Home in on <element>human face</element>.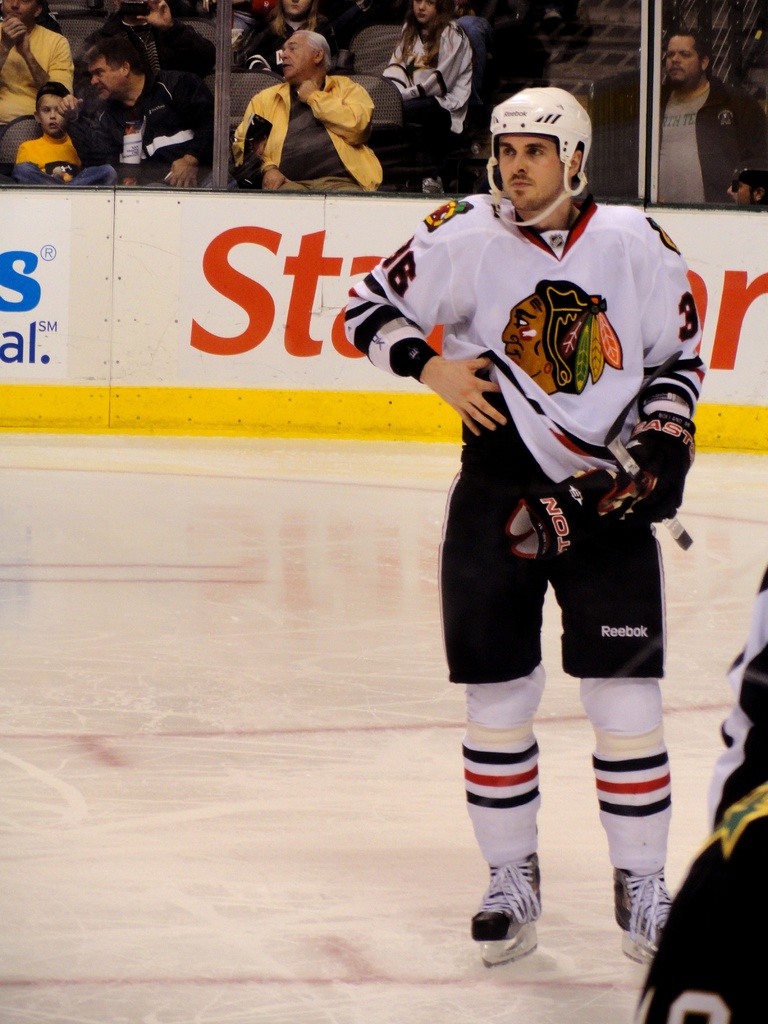
Homed in at box=[276, 29, 309, 81].
